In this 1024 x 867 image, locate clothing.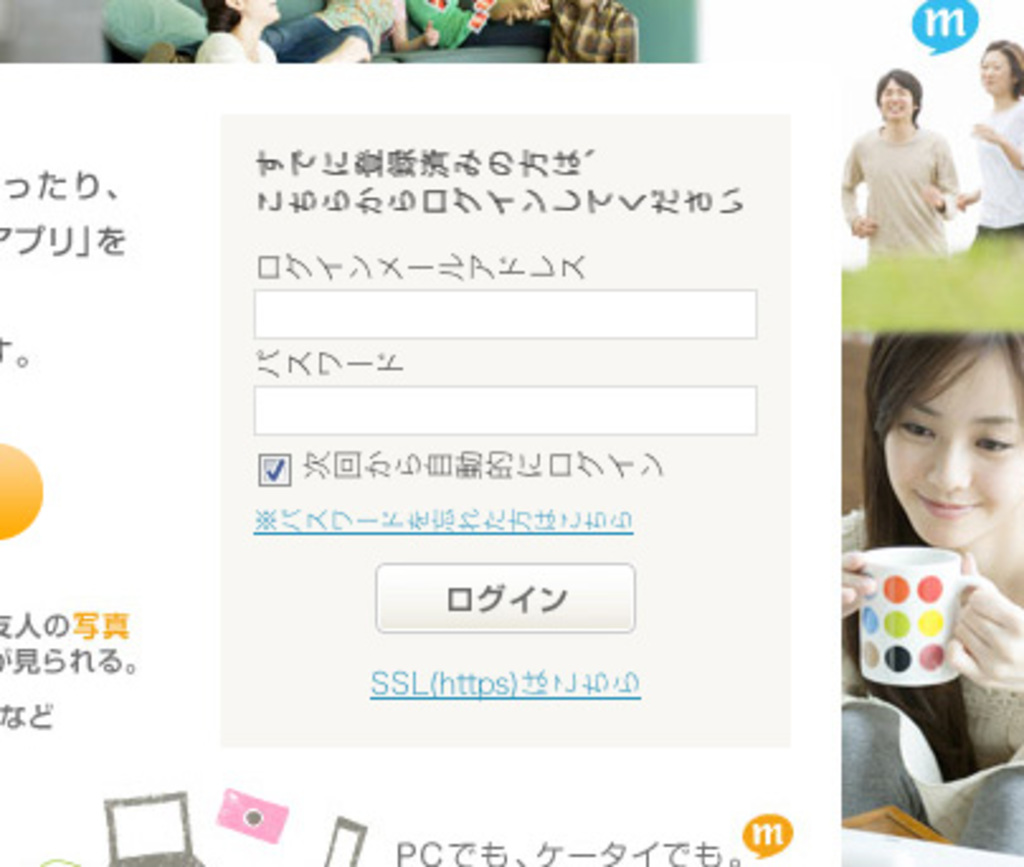
Bounding box: [842, 127, 961, 264].
